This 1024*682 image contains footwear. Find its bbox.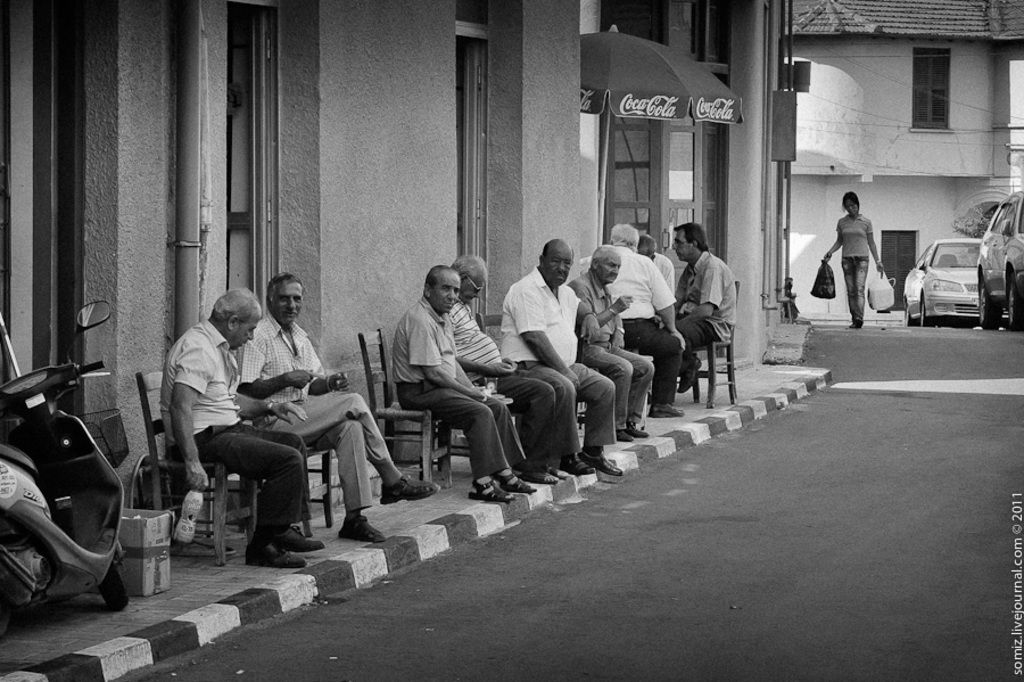
crop(471, 475, 514, 509).
